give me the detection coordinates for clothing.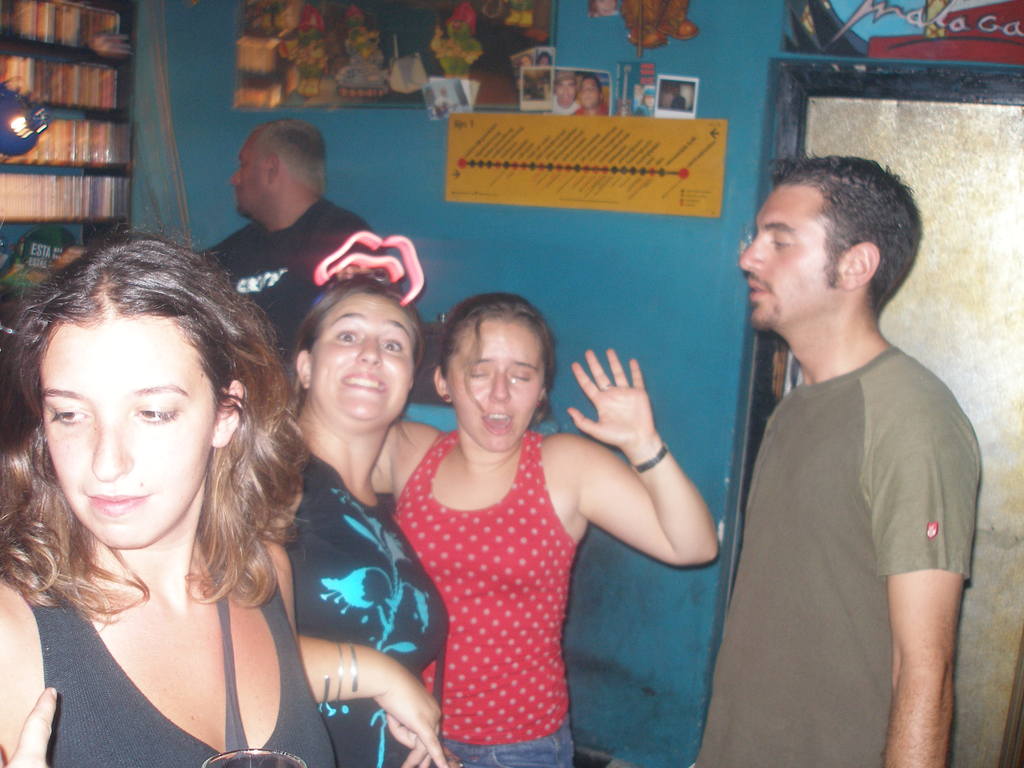
[277,447,448,767].
